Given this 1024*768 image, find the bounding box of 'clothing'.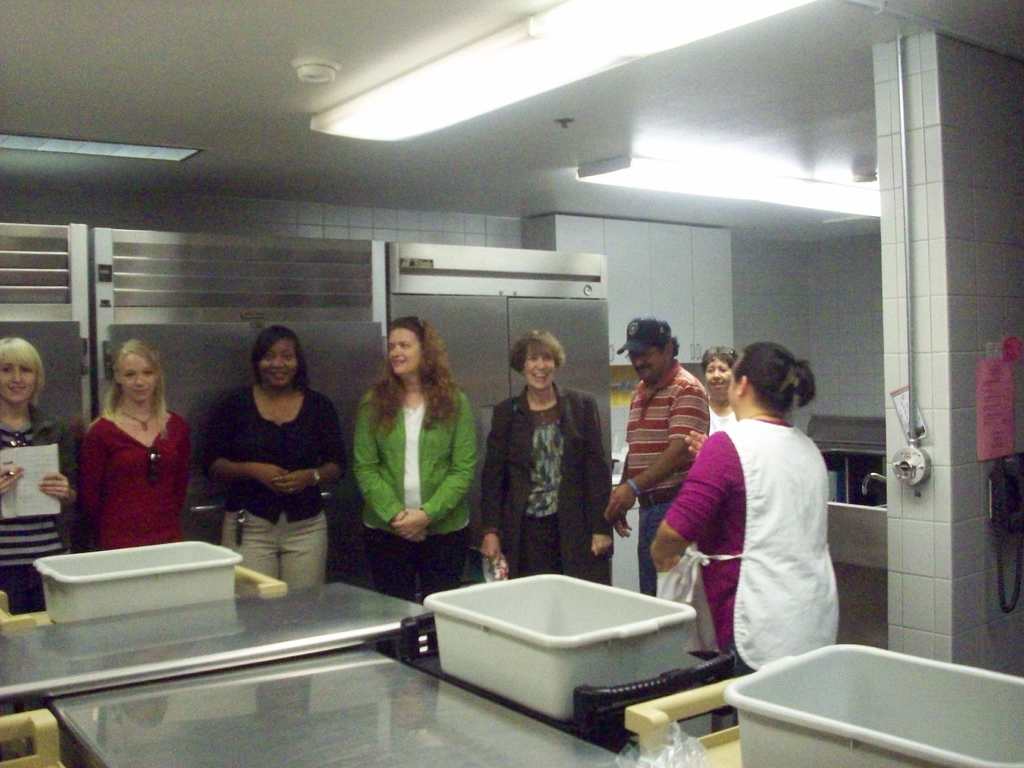
0/412/69/611.
